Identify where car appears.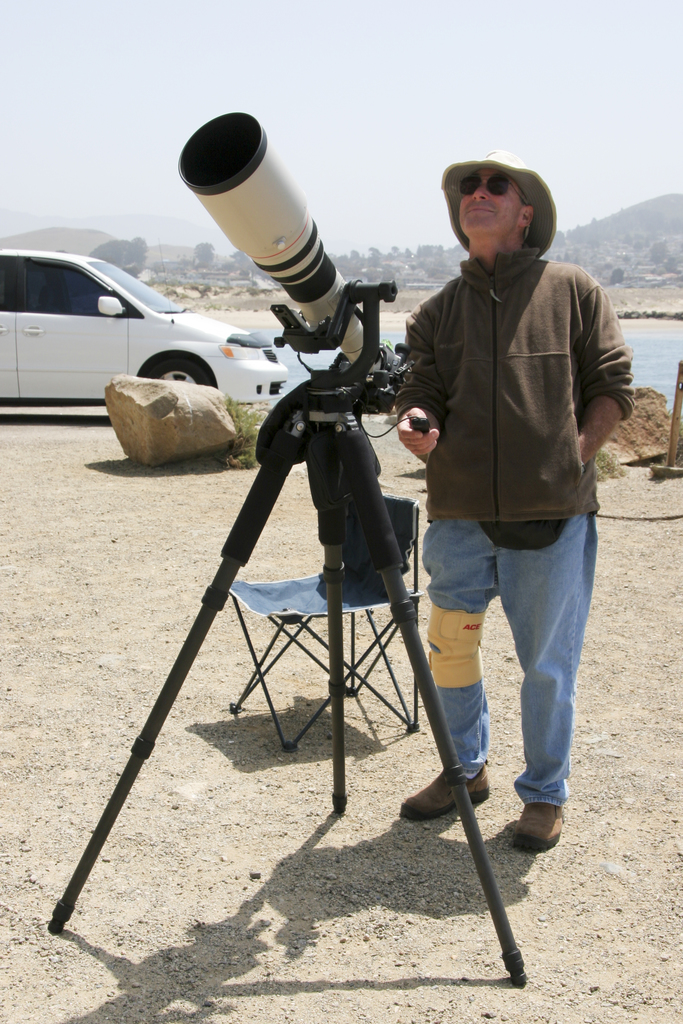
Appears at (0, 249, 288, 408).
